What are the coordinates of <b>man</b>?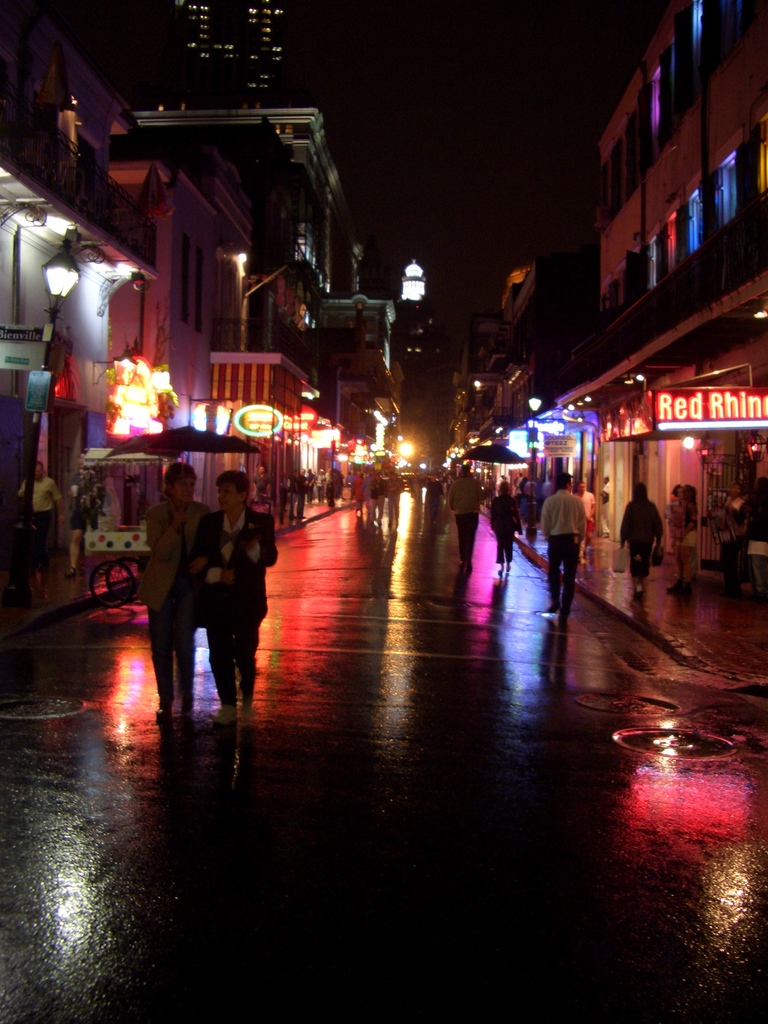
15 461 65 568.
